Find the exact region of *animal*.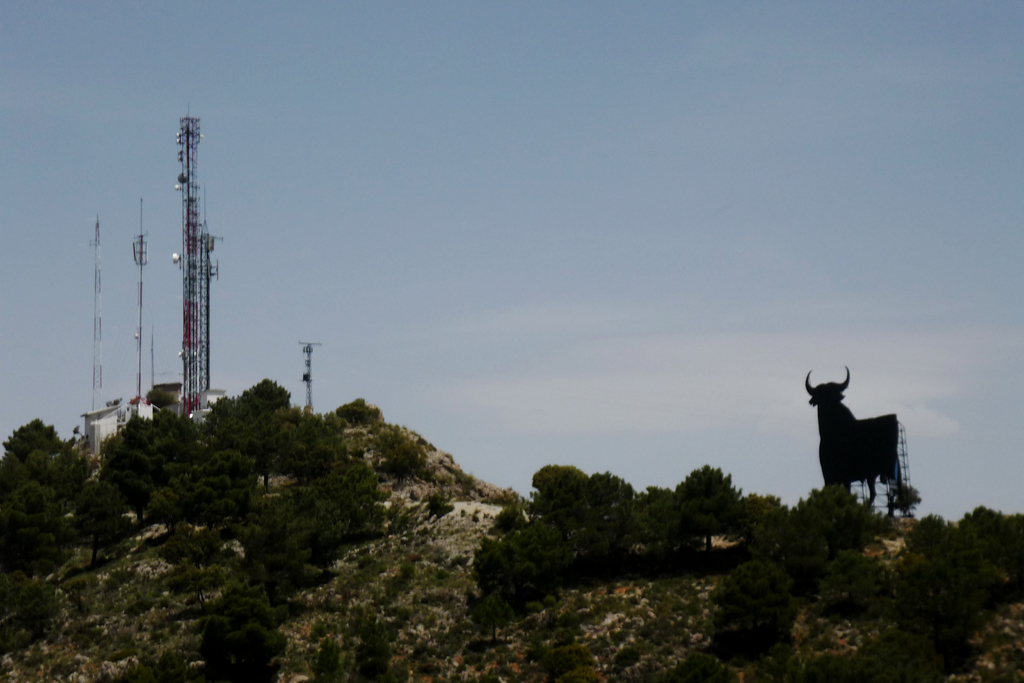
Exact region: (left=801, top=362, right=904, bottom=506).
